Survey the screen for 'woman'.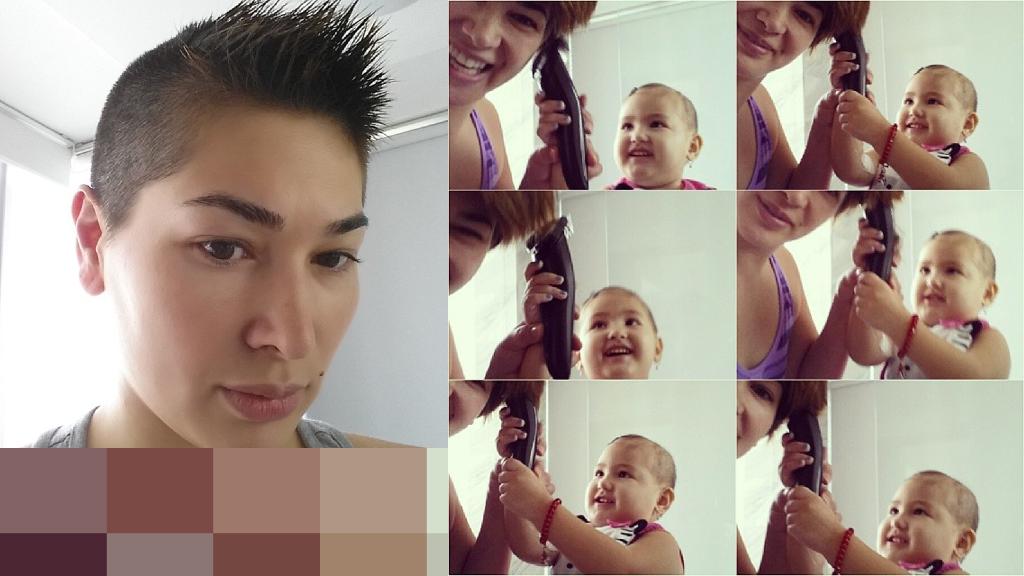
Survey found: box=[732, 382, 846, 575].
